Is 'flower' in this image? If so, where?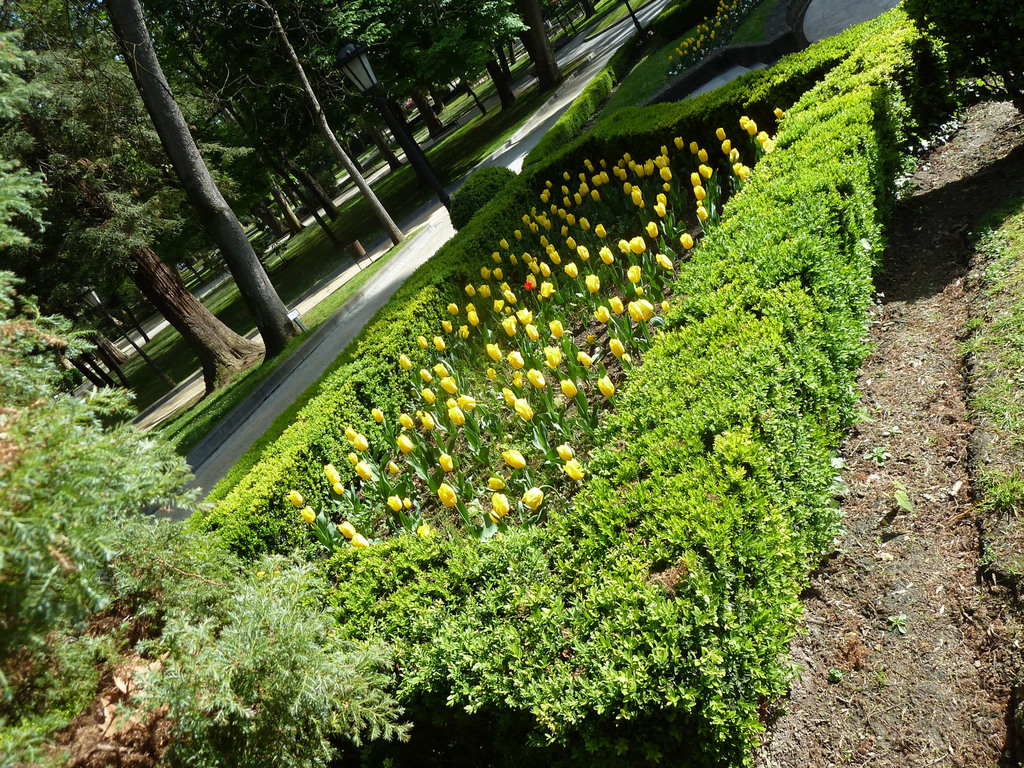
Yes, at <bbox>655, 189, 668, 207</bbox>.
